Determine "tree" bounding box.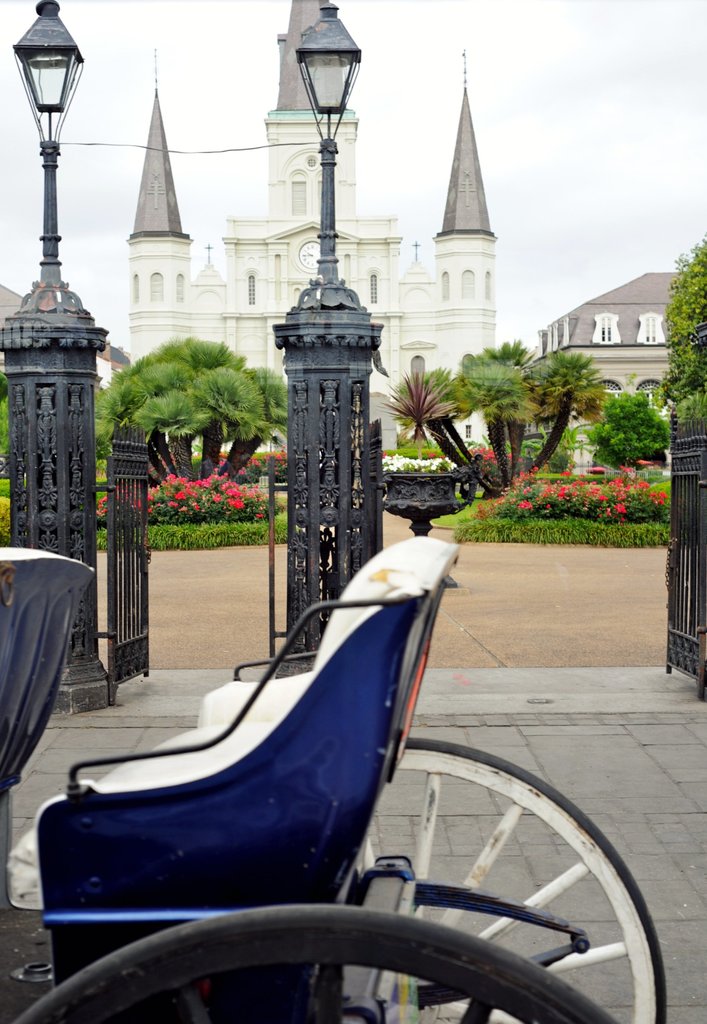
Determined: Rect(456, 344, 538, 495).
